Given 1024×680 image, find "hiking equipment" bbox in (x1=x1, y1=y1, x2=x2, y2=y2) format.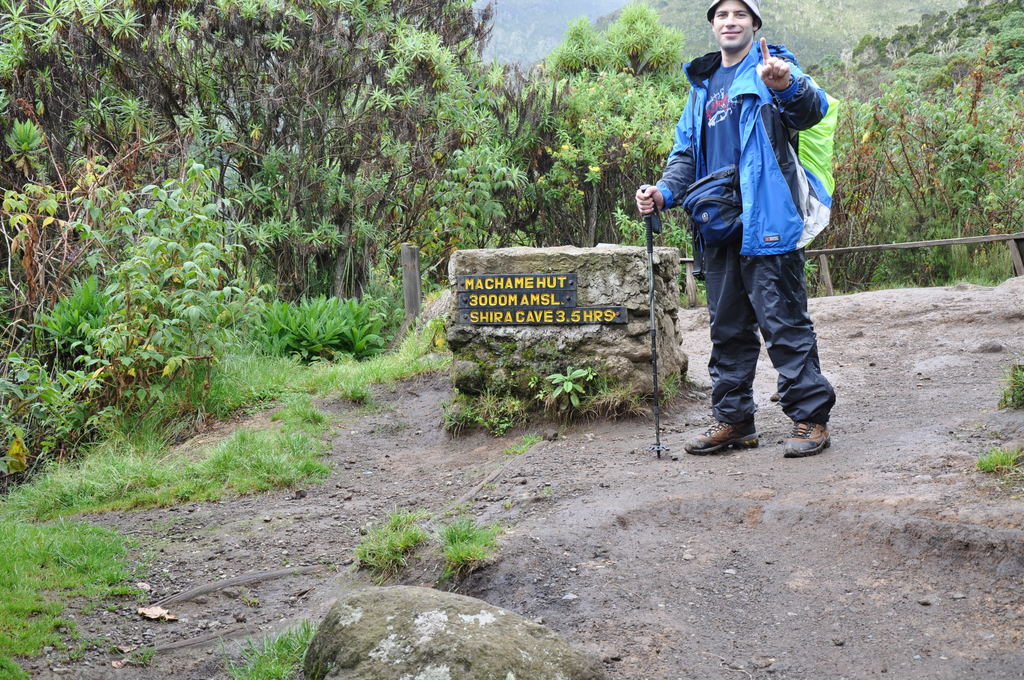
(x1=692, y1=86, x2=830, y2=175).
